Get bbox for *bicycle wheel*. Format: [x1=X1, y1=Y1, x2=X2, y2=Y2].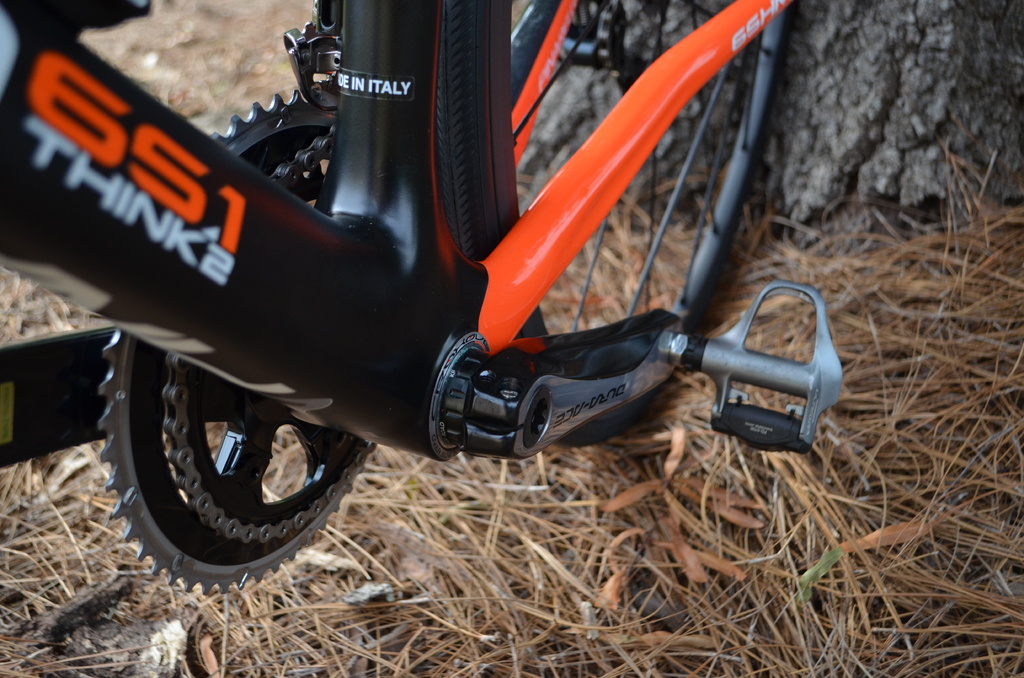
[x1=432, y1=0, x2=791, y2=452].
